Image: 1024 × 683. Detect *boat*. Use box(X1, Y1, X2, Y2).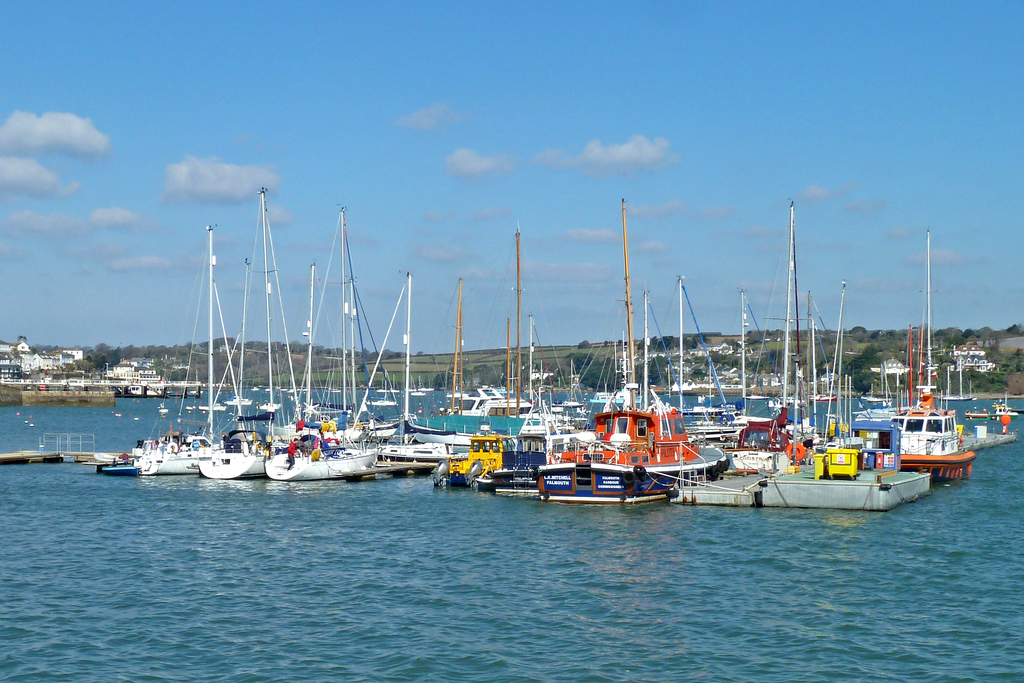
box(135, 221, 241, 476).
